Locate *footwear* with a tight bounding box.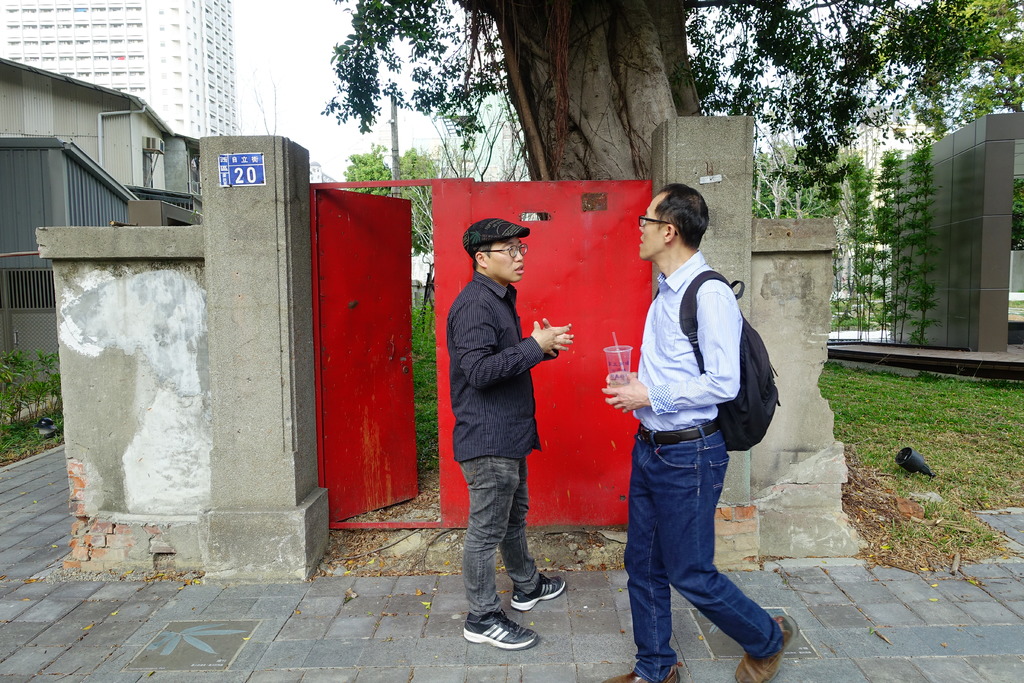
rect(606, 664, 687, 682).
